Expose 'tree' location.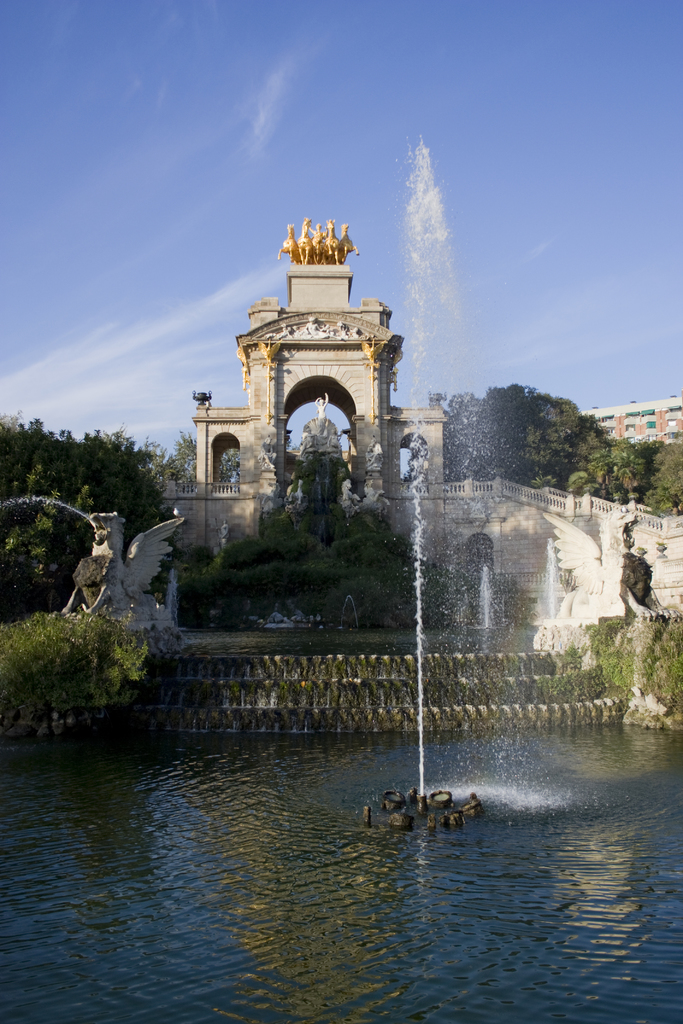
Exposed at [left=415, top=363, right=588, bottom=481].
